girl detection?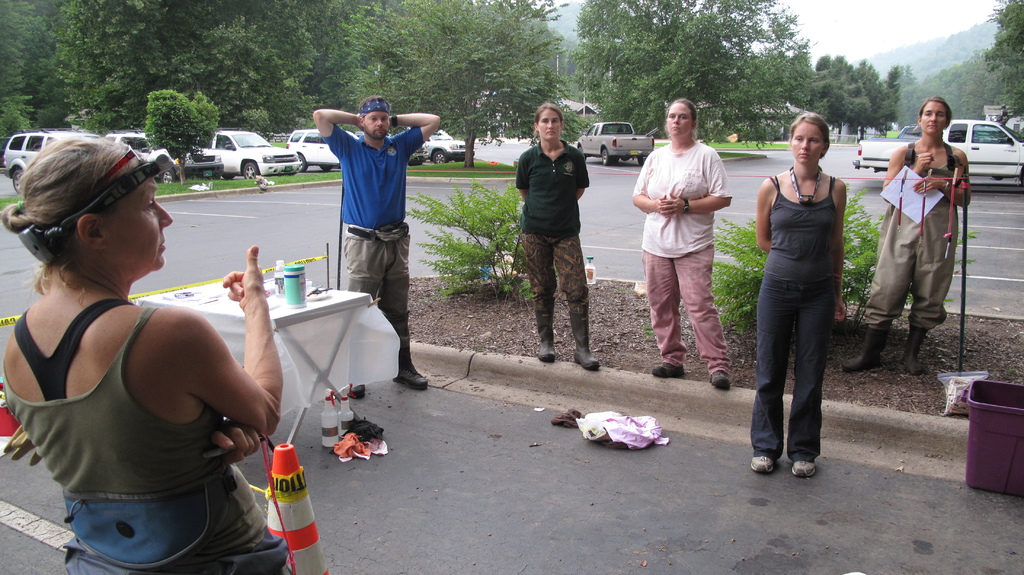
select_region(751, 109, 855, 480)
